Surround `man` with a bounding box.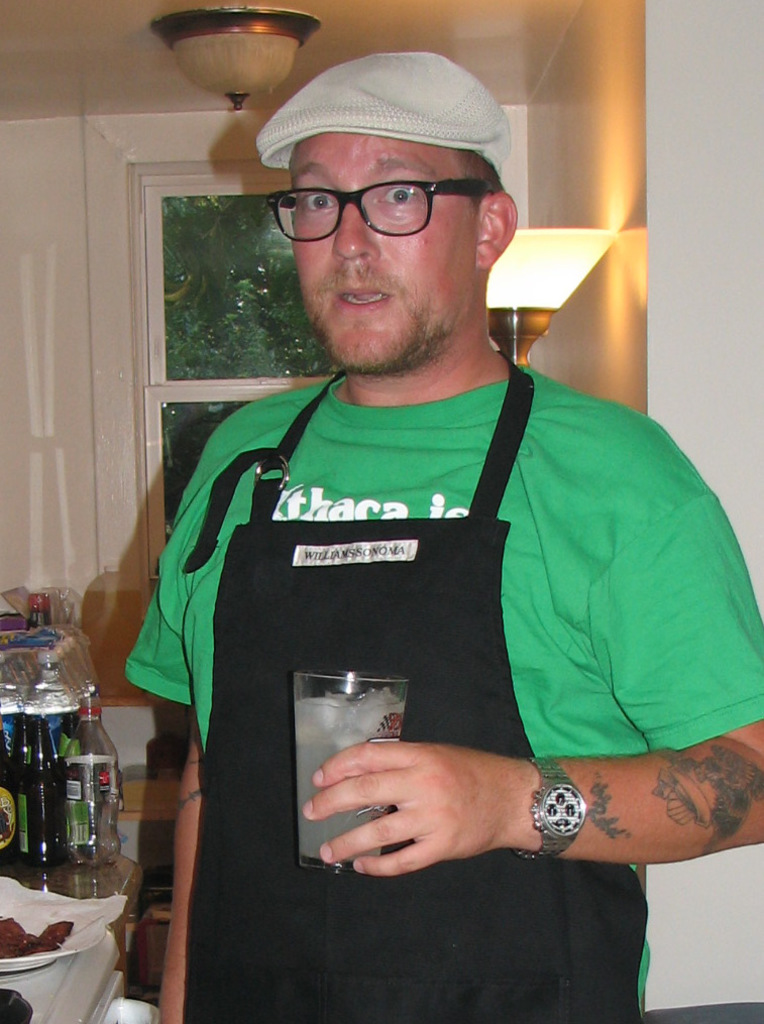
<bbox>93, 80, 741, 978</bbox>.
